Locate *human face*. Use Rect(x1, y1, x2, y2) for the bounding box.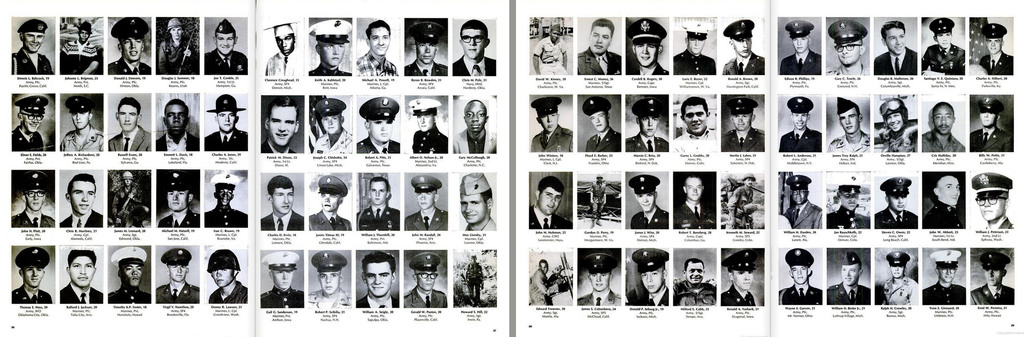
Rect(273, 188, 294, 214).
